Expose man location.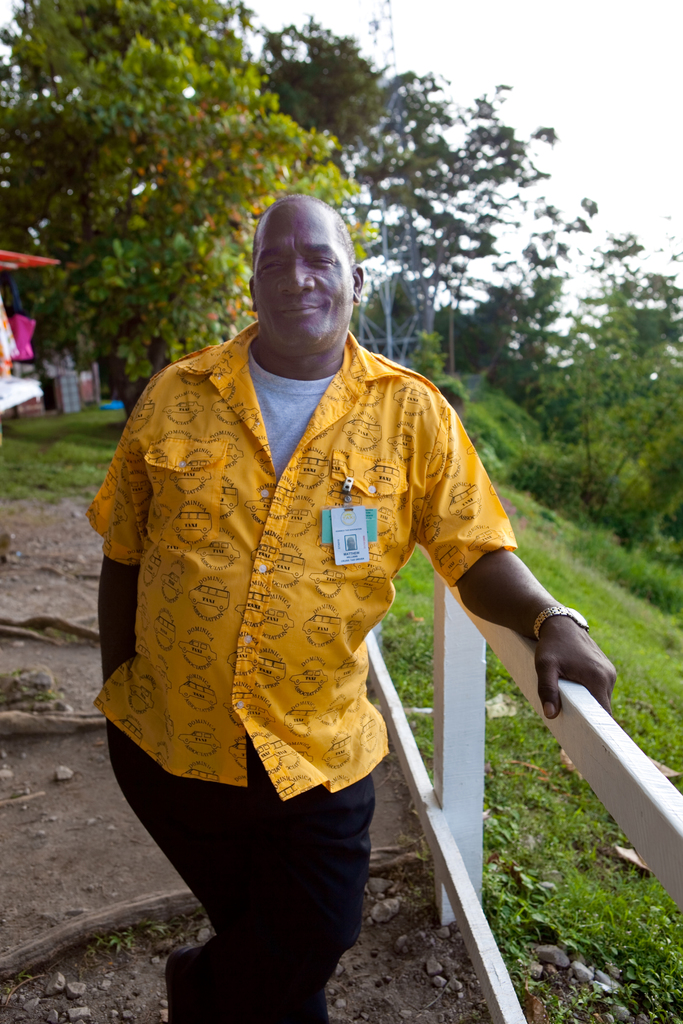
Exposed at left=97, top=199, right=617, bottom=1023.
